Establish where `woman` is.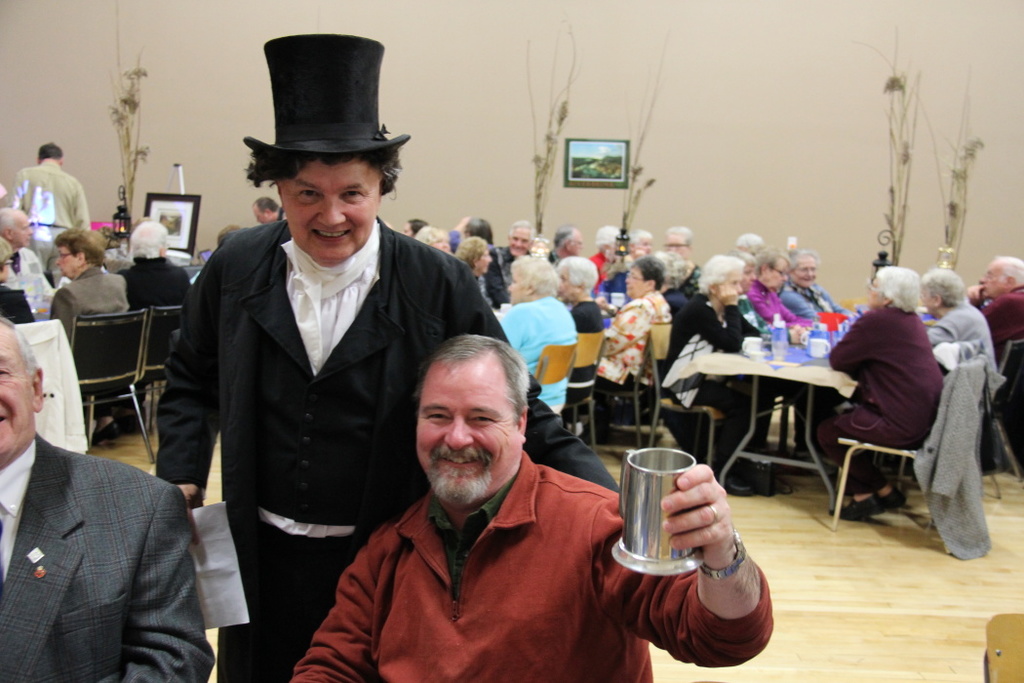
Established at pyautogui.locateOnScreen(773, 249, 859, 325).
